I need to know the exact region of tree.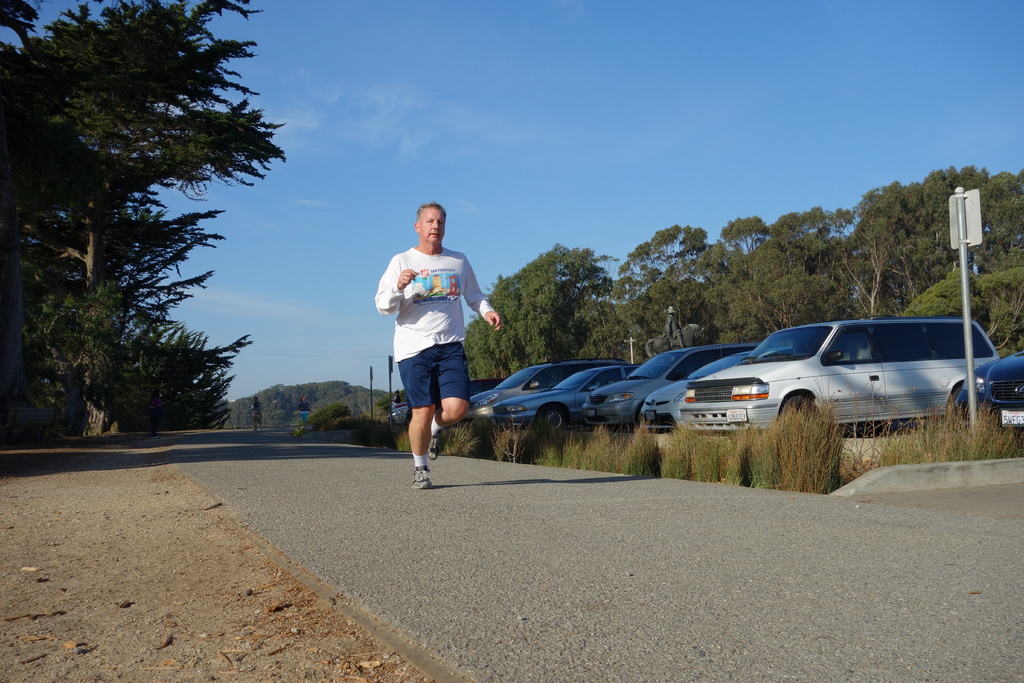
Region: 94/327/229/440.
